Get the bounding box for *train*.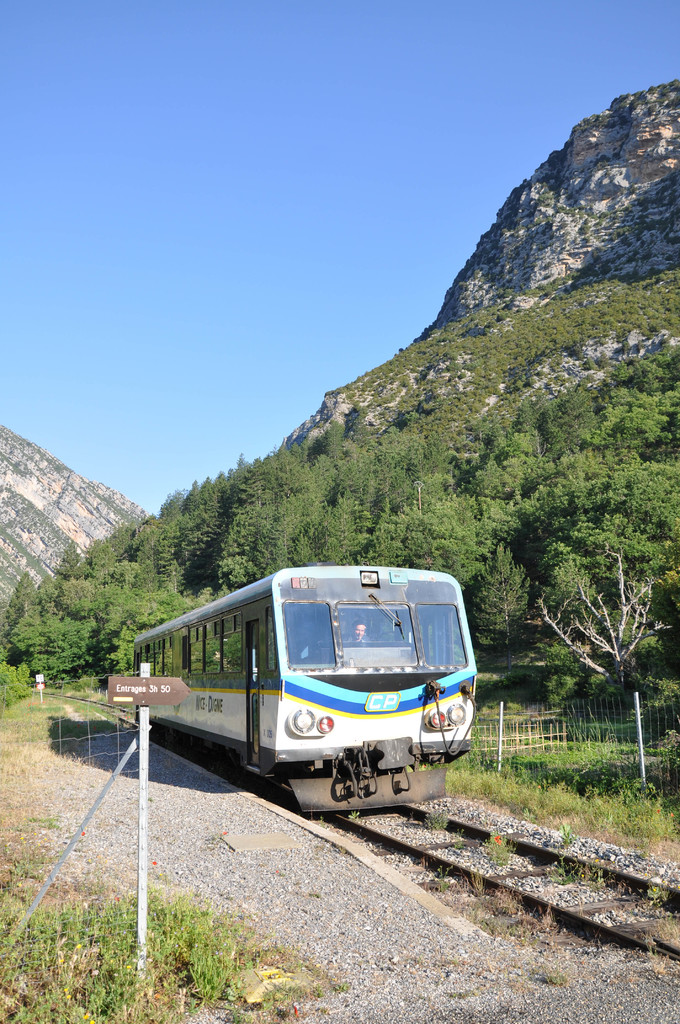
rect(125, 569, 480, 830).
